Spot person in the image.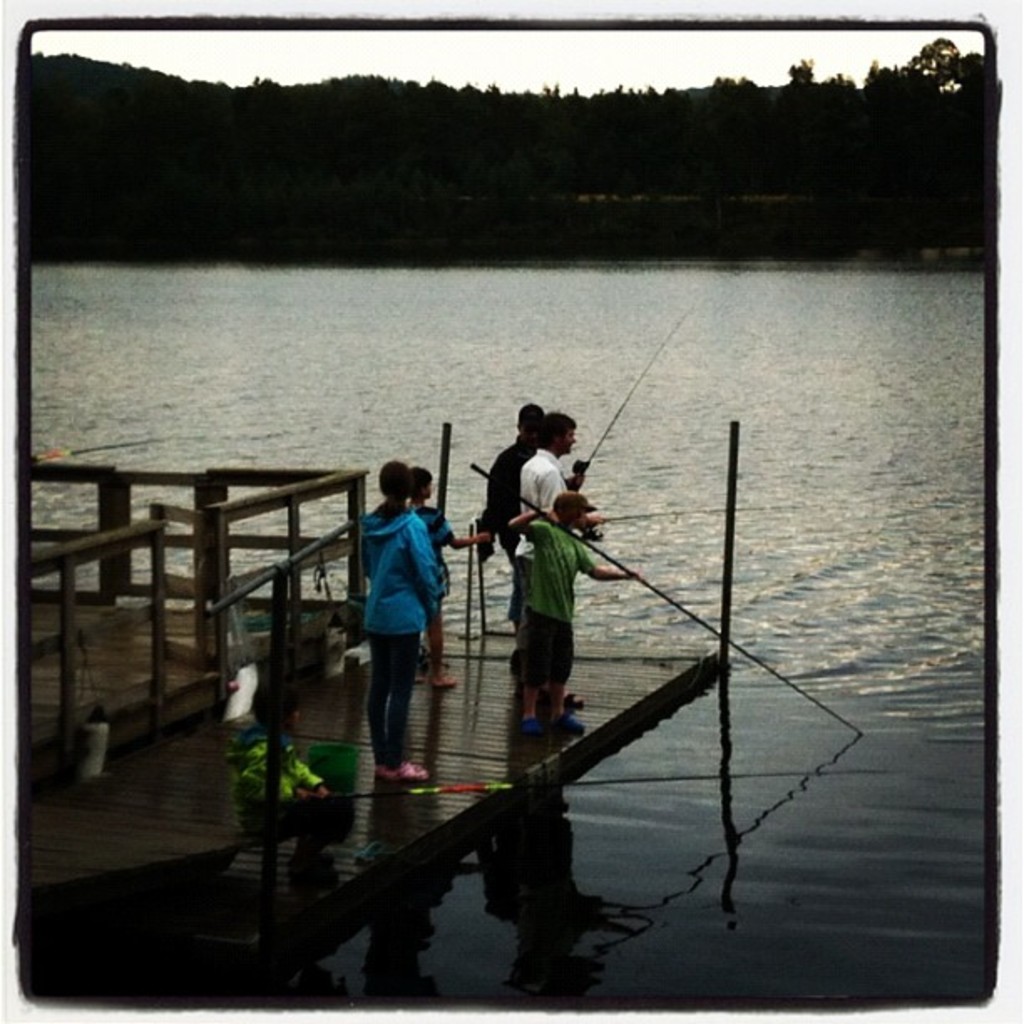
person found at rect(485, 484, 626, 733).
